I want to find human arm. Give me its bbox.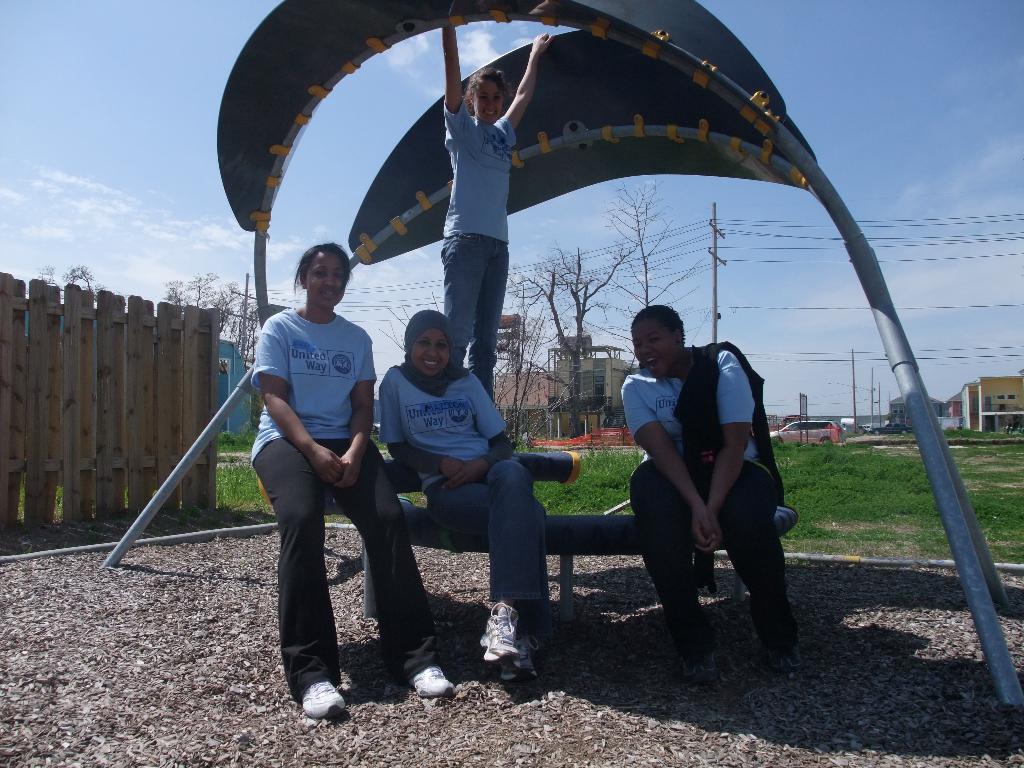
620, 379, 716, 550.
